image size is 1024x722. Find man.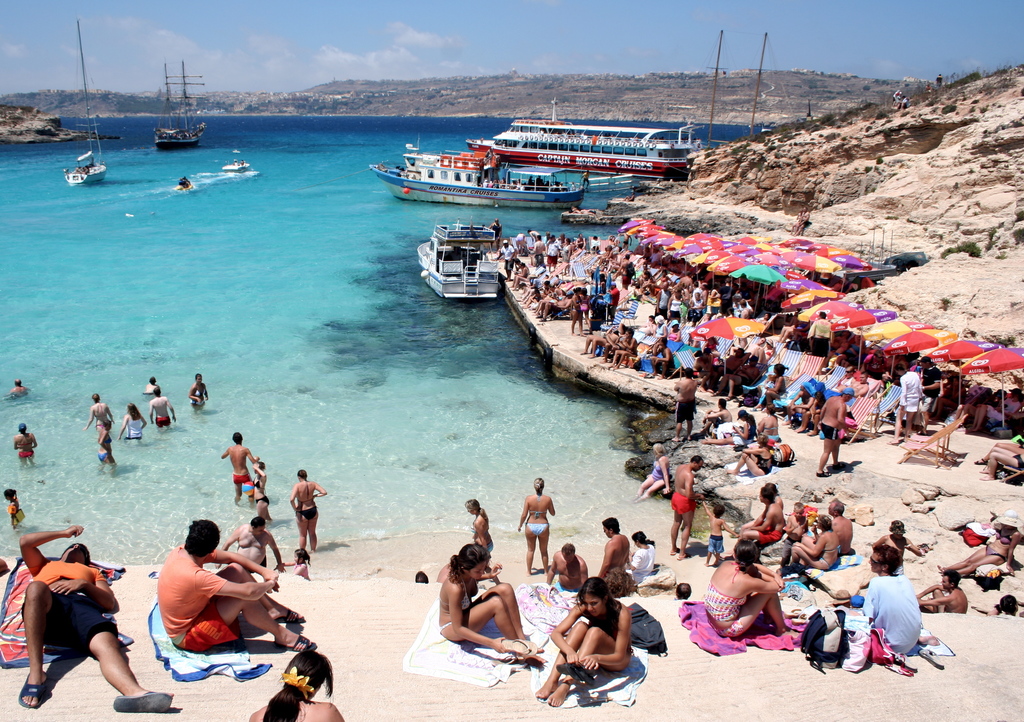
(left=916, top=569, right=968, bottom=612).
